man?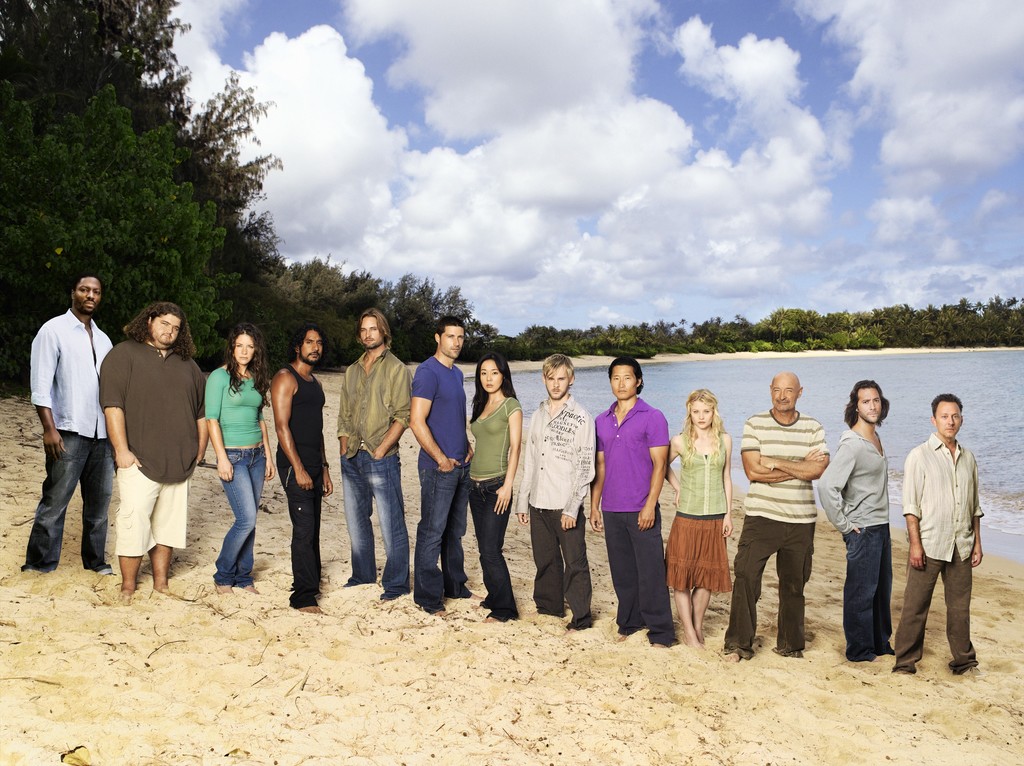
(x1=724, y1=371, x2=831, y2=669)
